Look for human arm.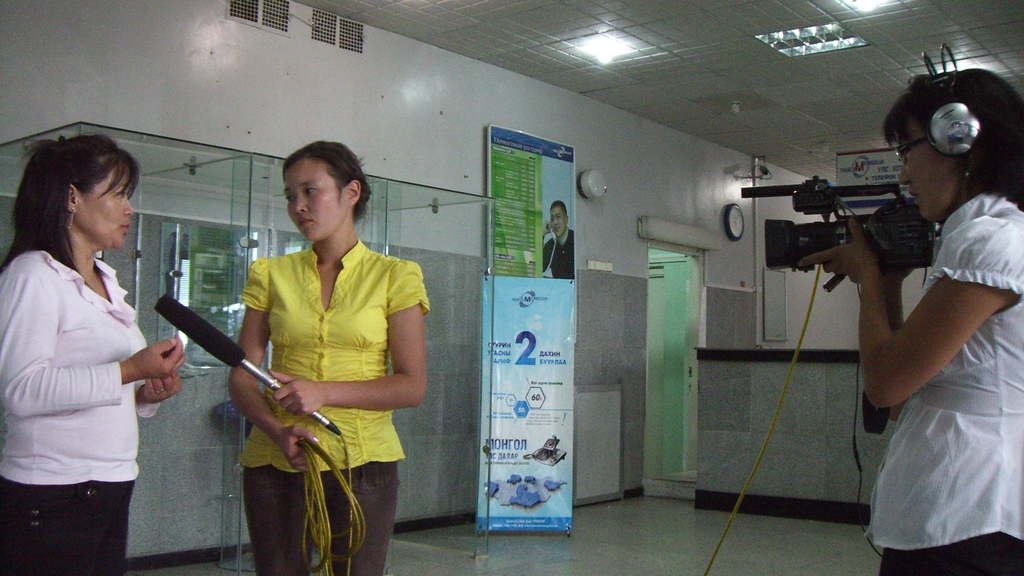
Found: 877, 253, 953, 427.
